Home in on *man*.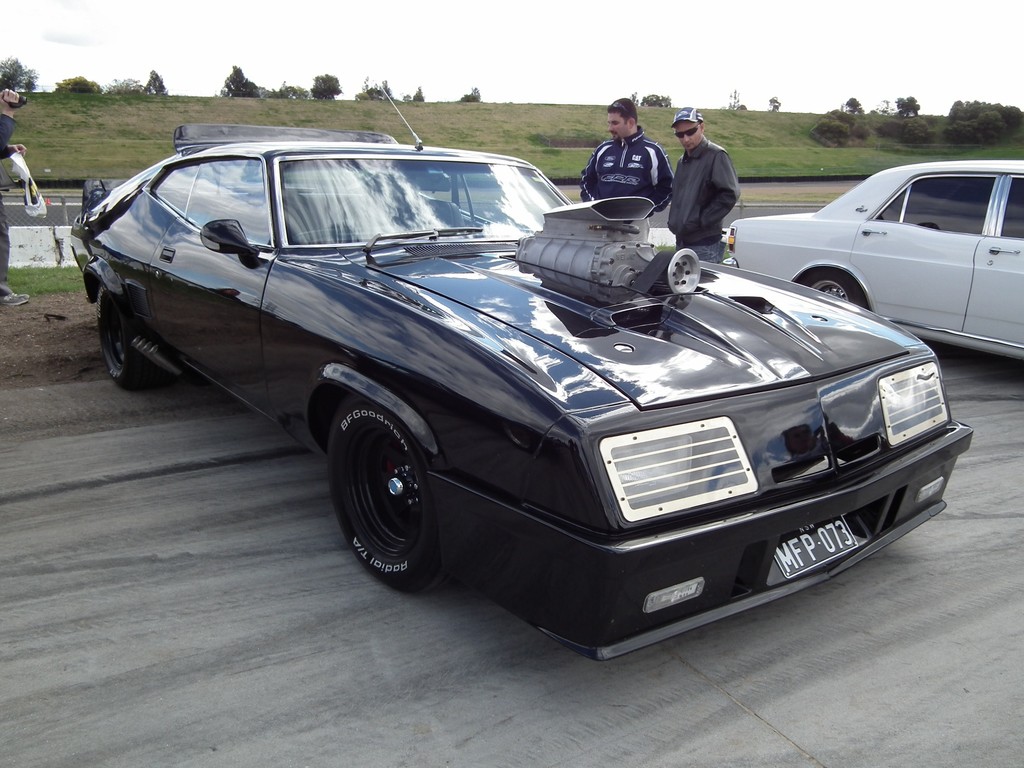
Homed in at {"left": 679, "top": 119, "right": 758, "bottom": 240}.
